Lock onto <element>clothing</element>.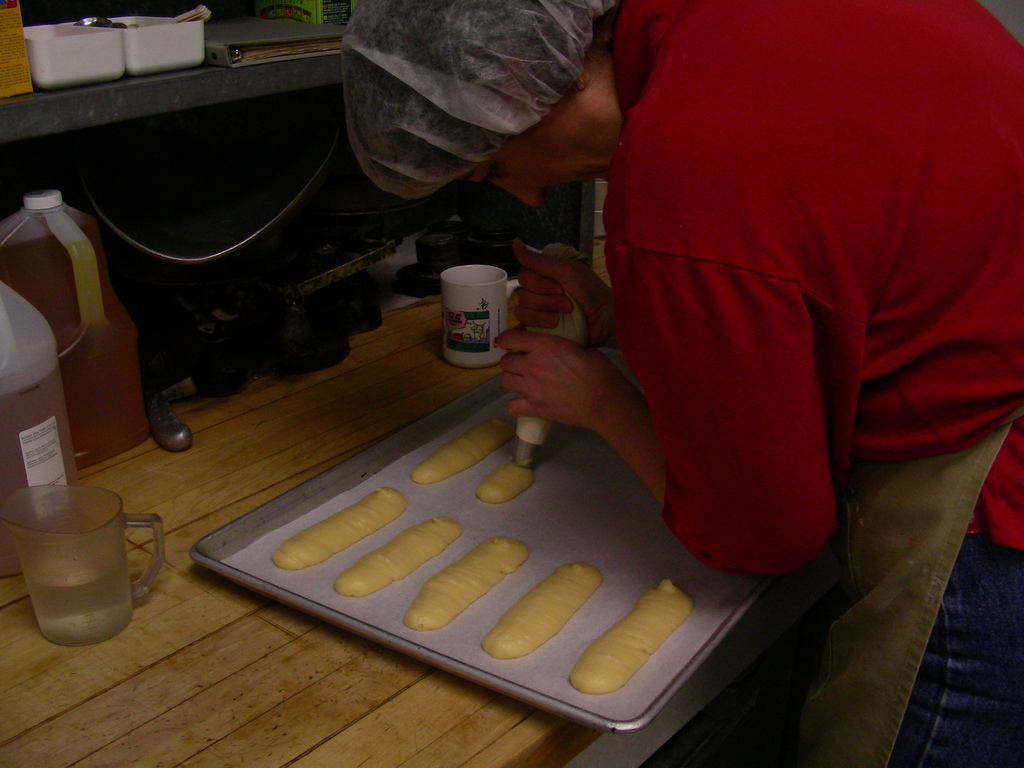
Locked: [582,0,1009,589].
